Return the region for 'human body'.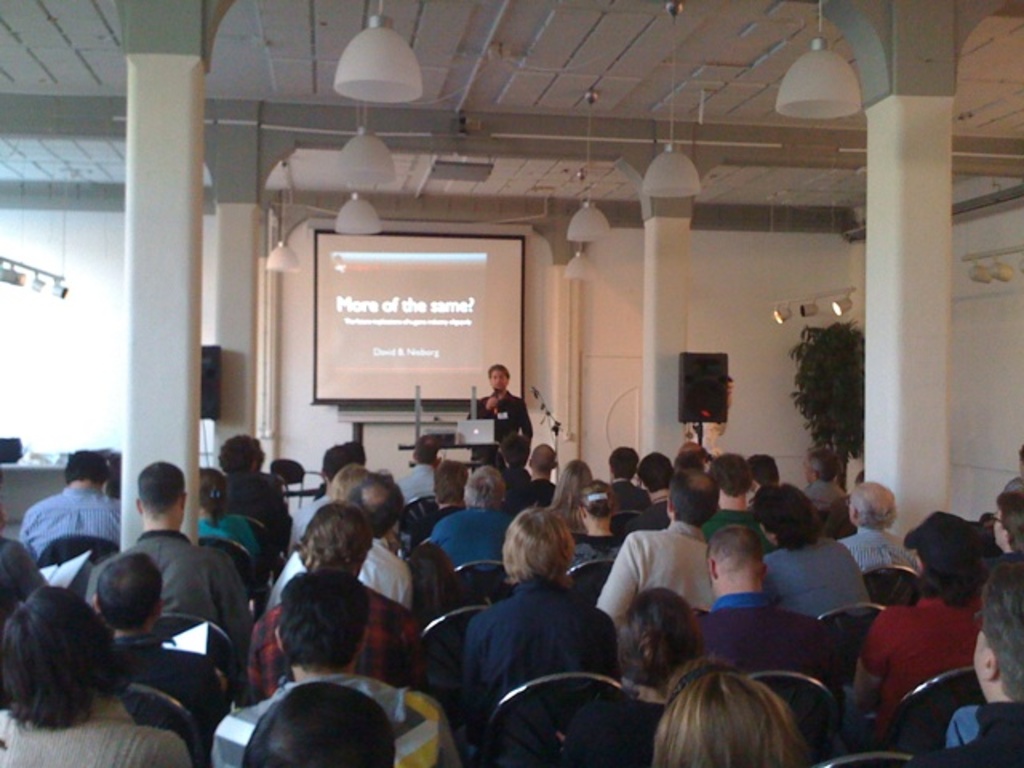
198,509,262,570.
